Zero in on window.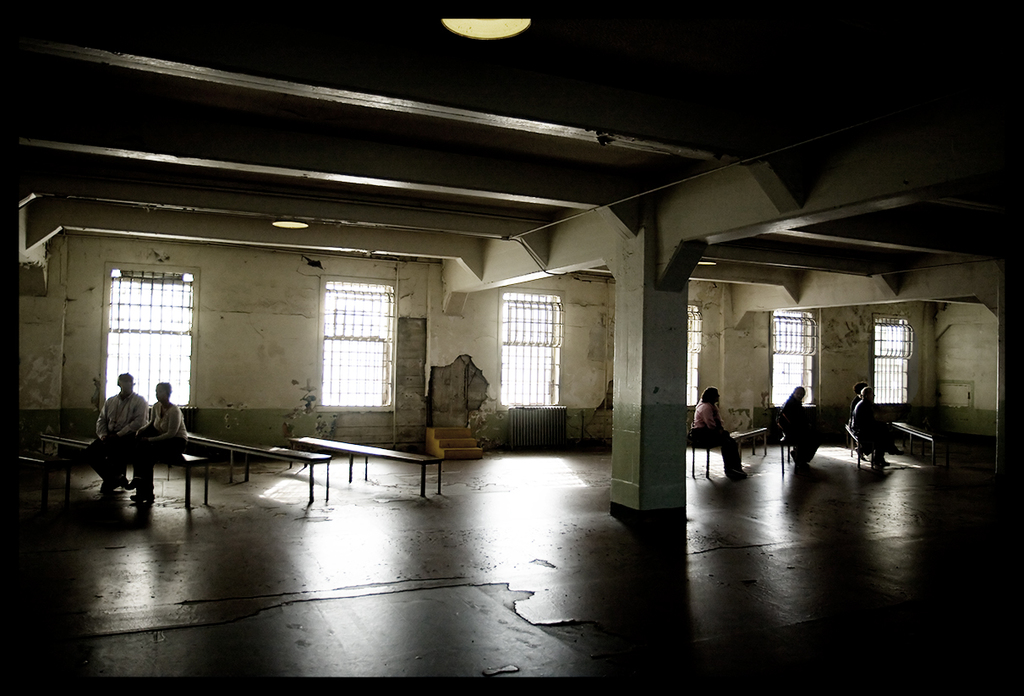
Zeroed in: (852, 299, 934, 412).
